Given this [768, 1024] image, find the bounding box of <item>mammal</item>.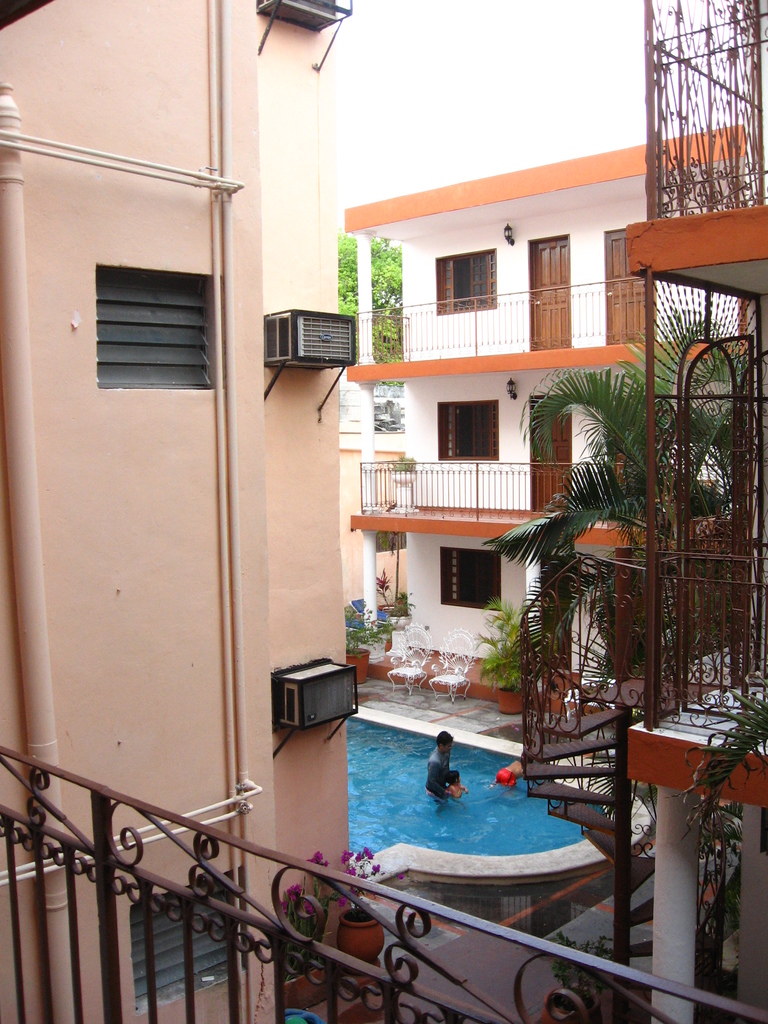
<region>495, 760, 525, 784</region>.
